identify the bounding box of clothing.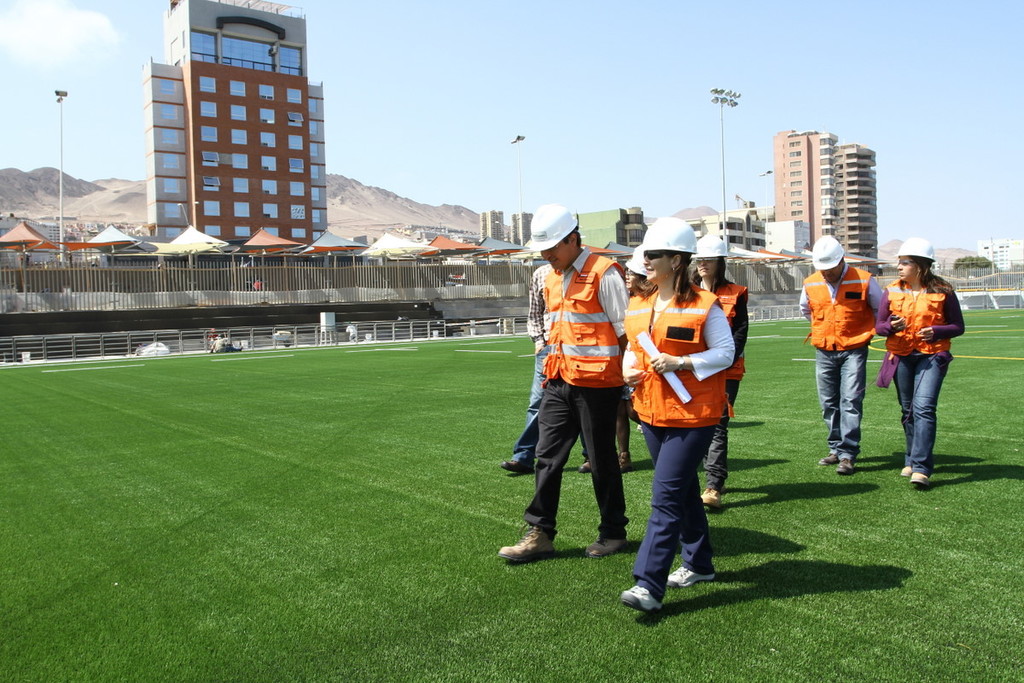
<box>876,279,963,476</box>.
